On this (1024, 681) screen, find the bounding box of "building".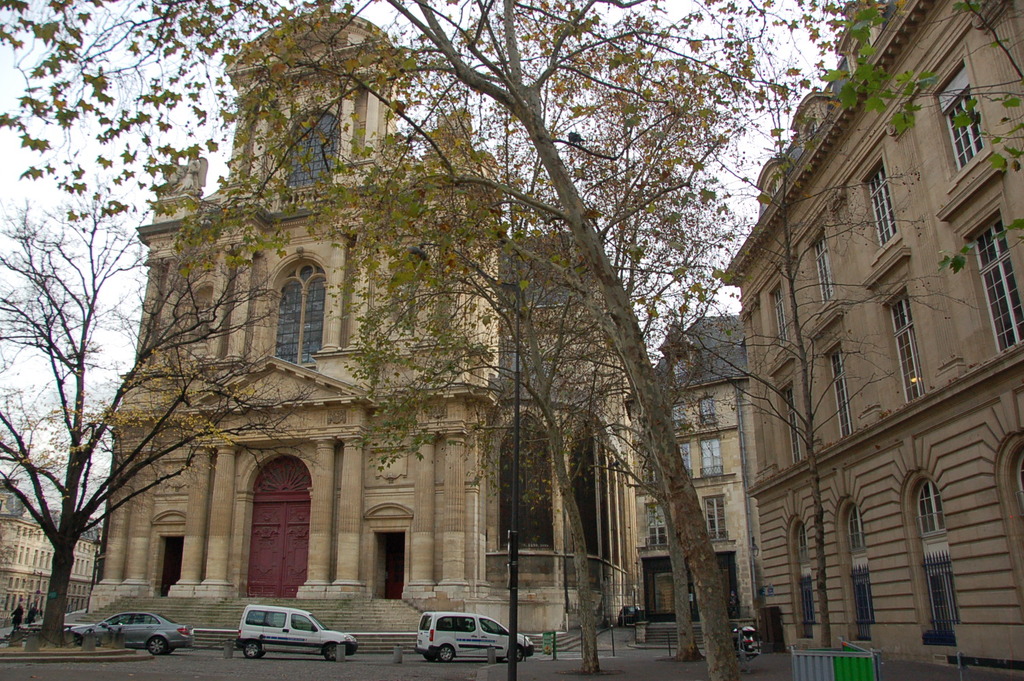
Bounding box: 725, 0, 1023, 680.
